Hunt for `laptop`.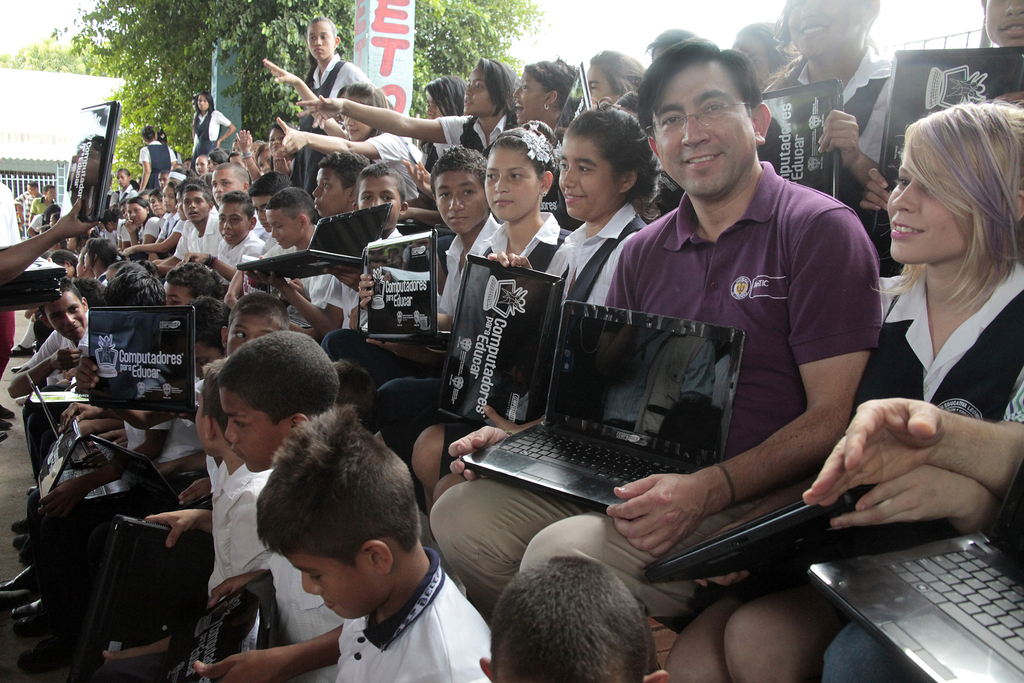
Hunted down at <region>0, 278, 61, 291</region>.
